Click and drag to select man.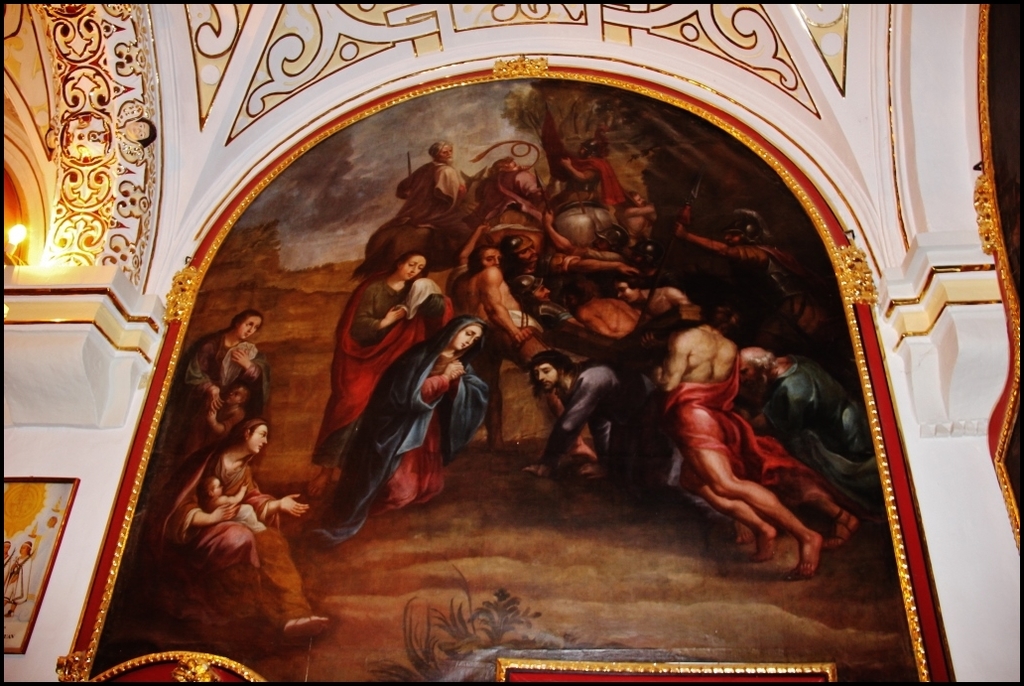
Selection: left=624, top=277, right=832, bottom=578.
